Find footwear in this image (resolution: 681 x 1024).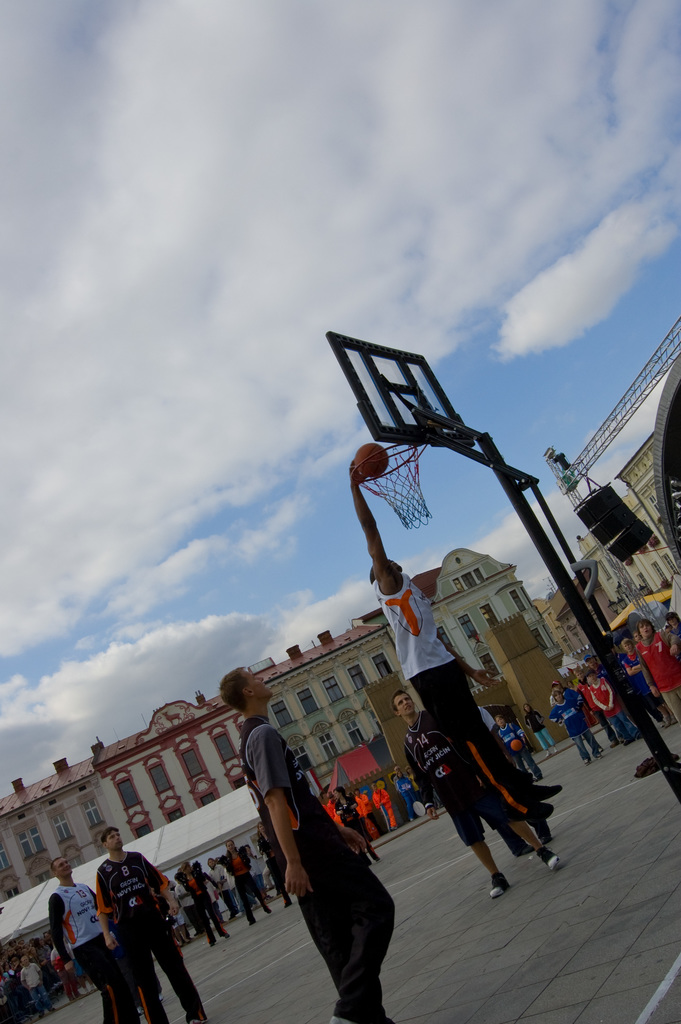
bbox(552, 745, 559, 757).
